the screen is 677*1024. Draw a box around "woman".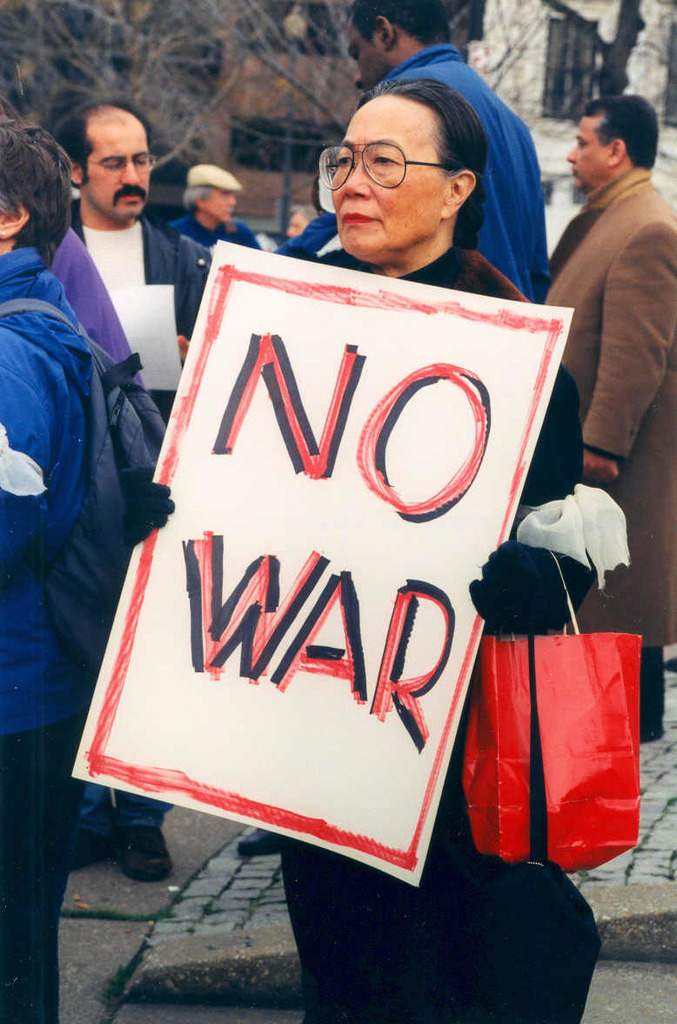
pyautogui.locateOnScreen(0, 113, 113, 1023).
